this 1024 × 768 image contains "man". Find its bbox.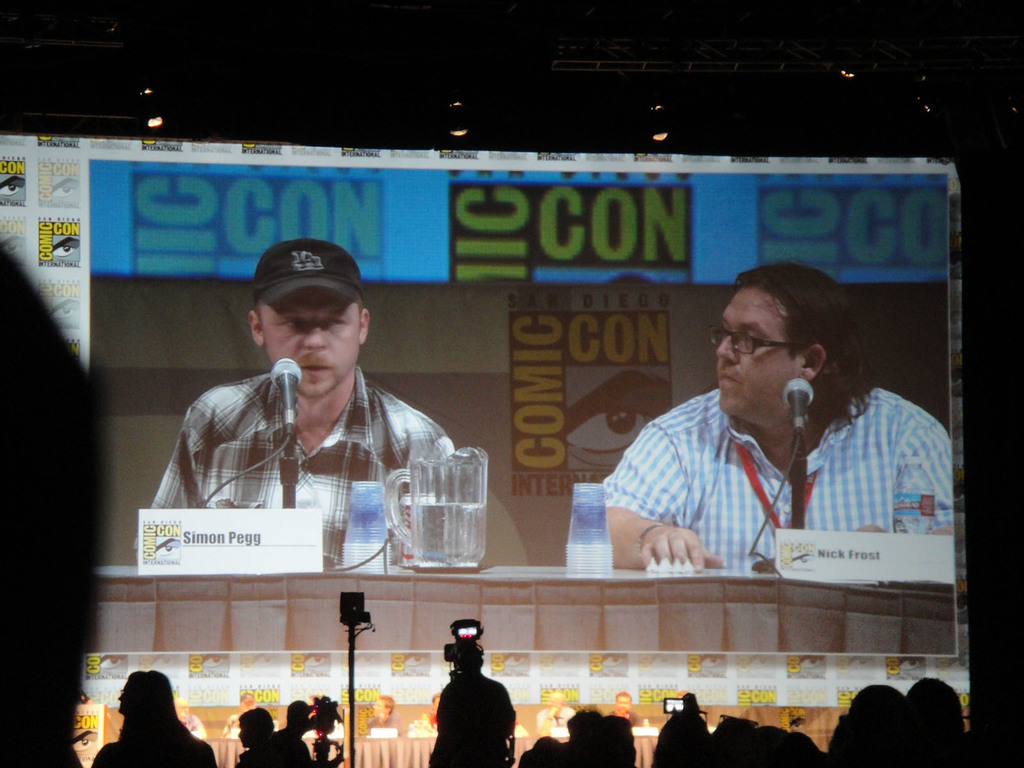
(602, 260, 953, 568).
